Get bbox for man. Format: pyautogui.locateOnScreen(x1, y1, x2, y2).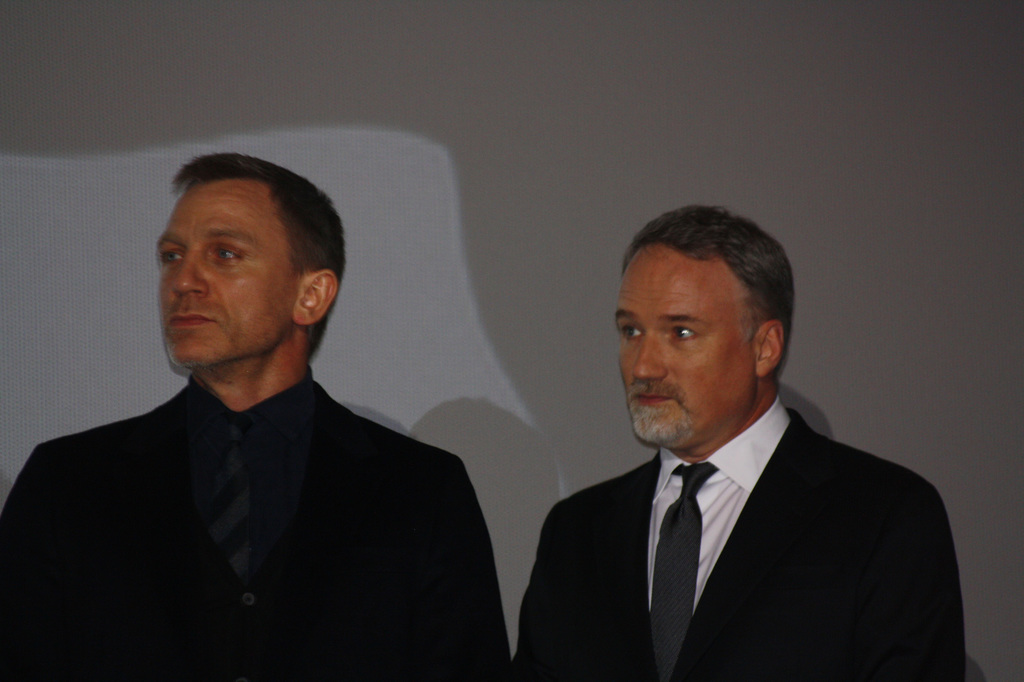
pyautogui.locateOnScreen(0, 150, 515, 681).
